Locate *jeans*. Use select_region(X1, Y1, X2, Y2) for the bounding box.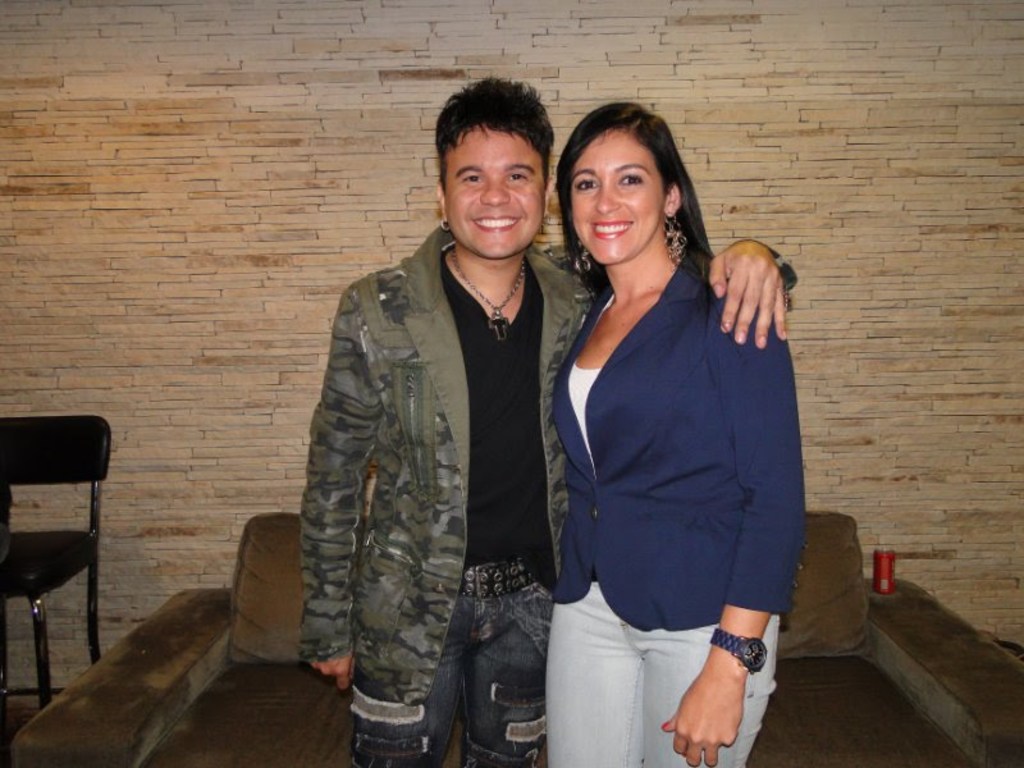
select_region(305, 539, 607, 758).
